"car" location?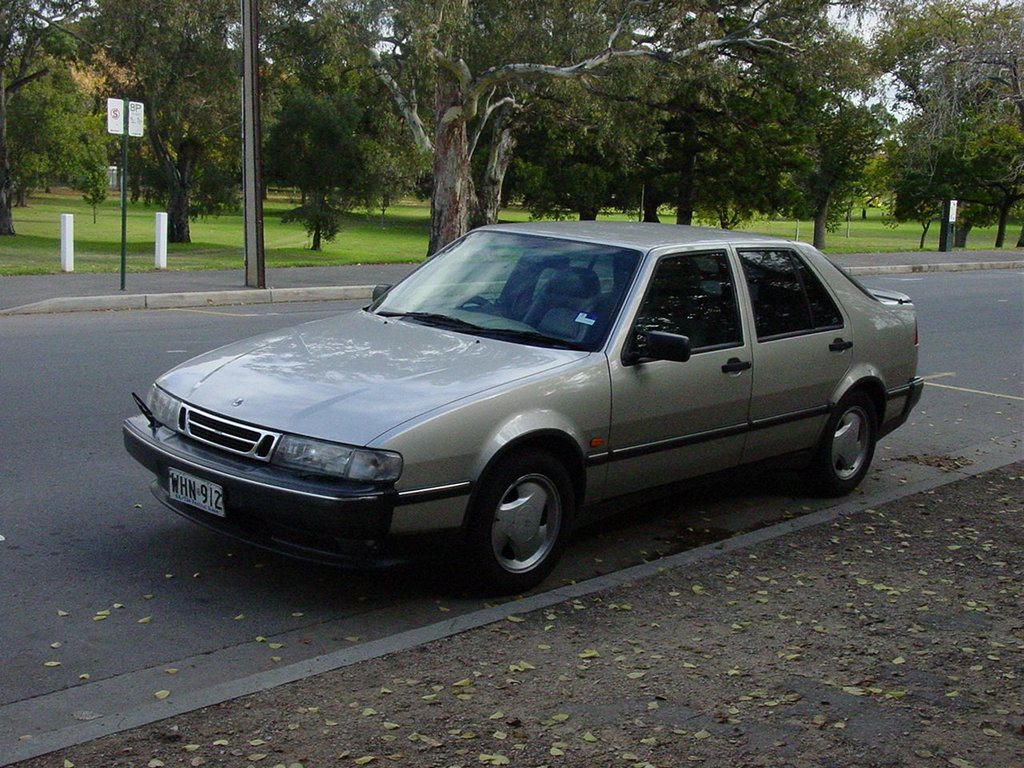
(110, 217, 941, 596)
